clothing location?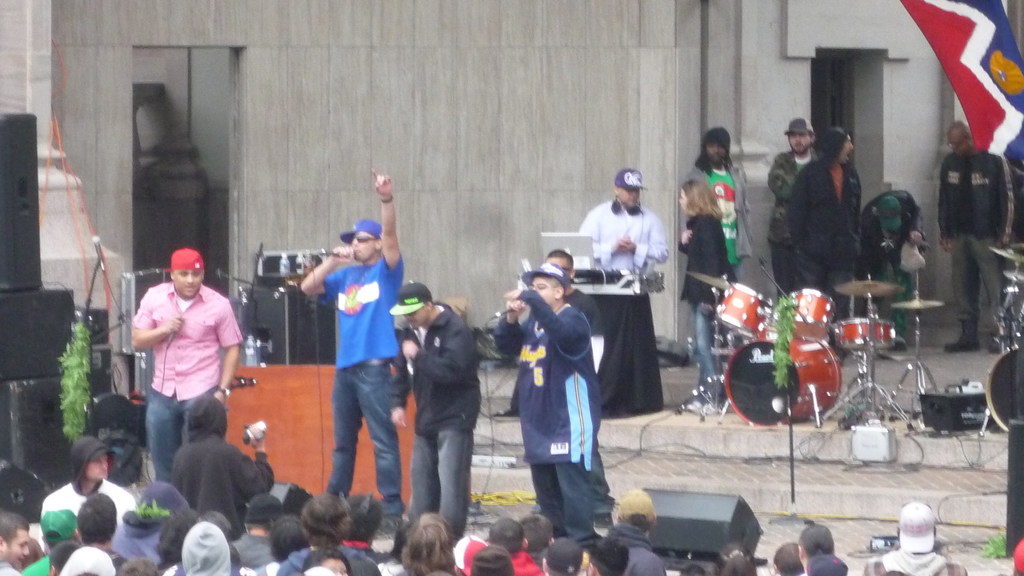
crop(772, 143, 815, 291)
